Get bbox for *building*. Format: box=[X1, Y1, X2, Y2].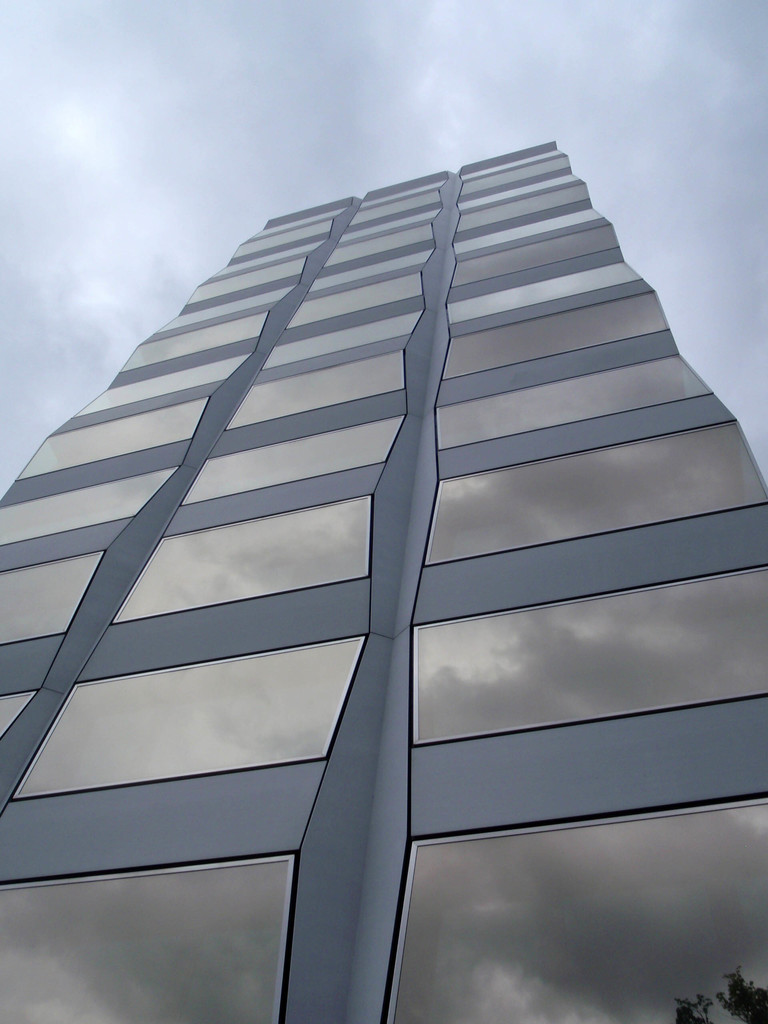
box=[1, 143, 767, 1021].
